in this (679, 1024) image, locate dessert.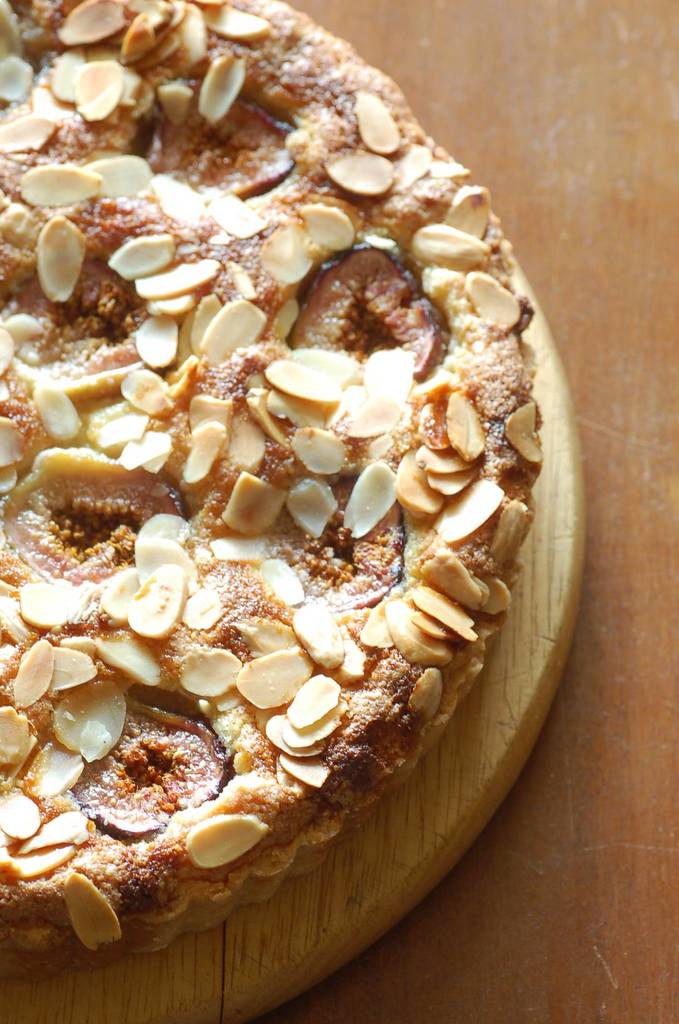
Bounding box: l=26, t=40, r=579, b=925.
